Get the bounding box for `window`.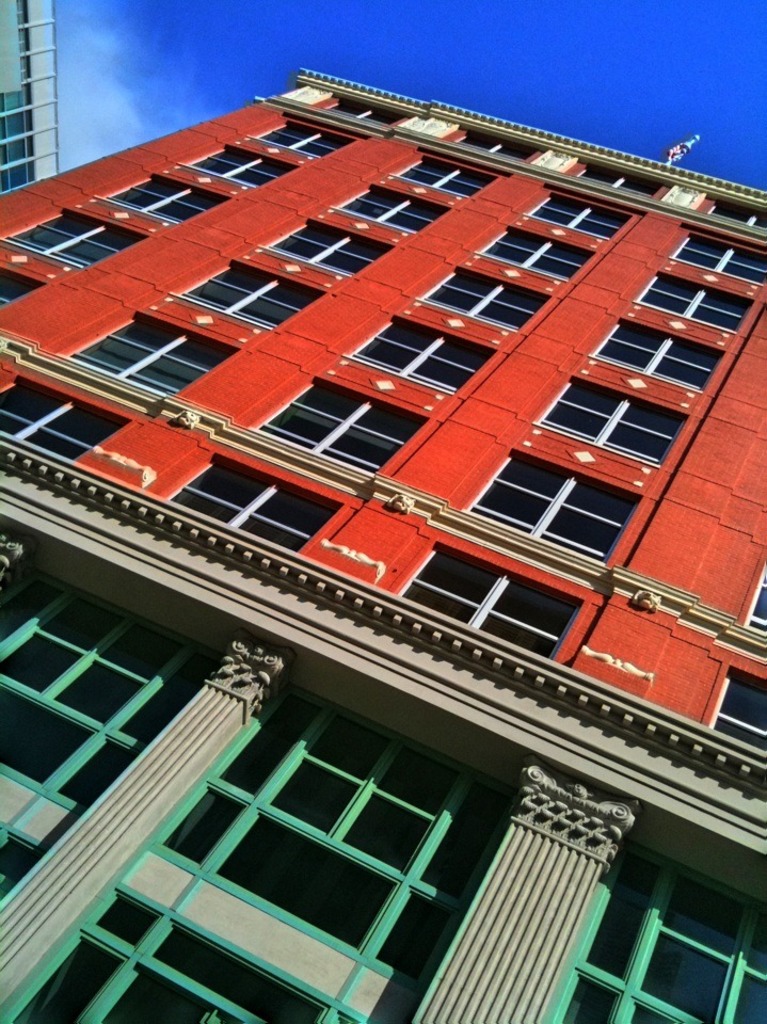
<bbox>474, 436, 652, 561</bbox>.
